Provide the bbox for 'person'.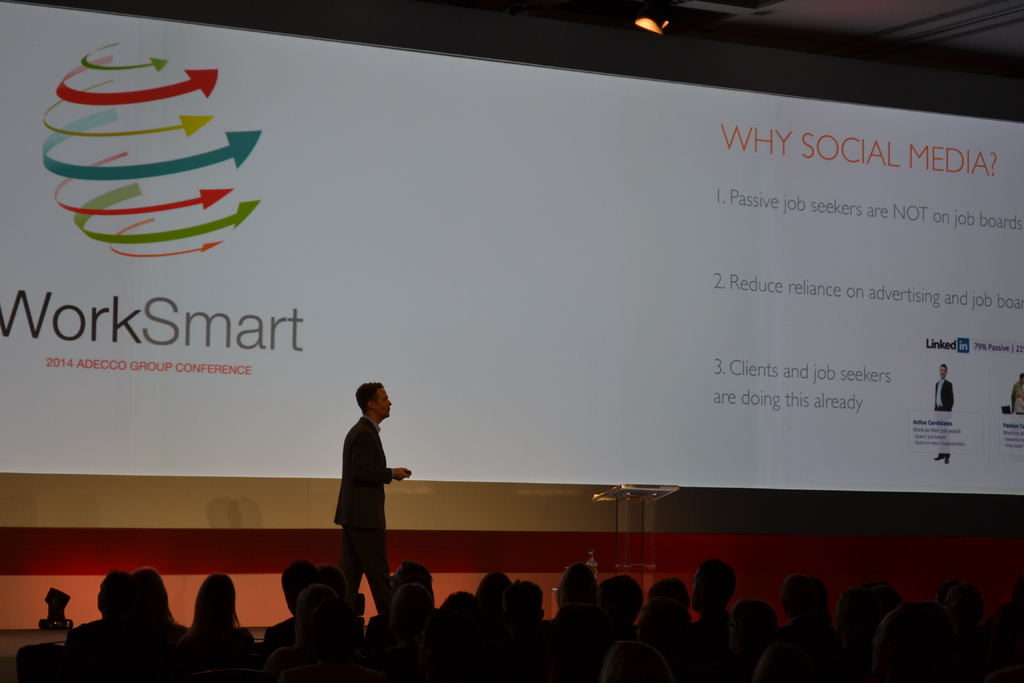
select_region(255, 557, 335, 659).
